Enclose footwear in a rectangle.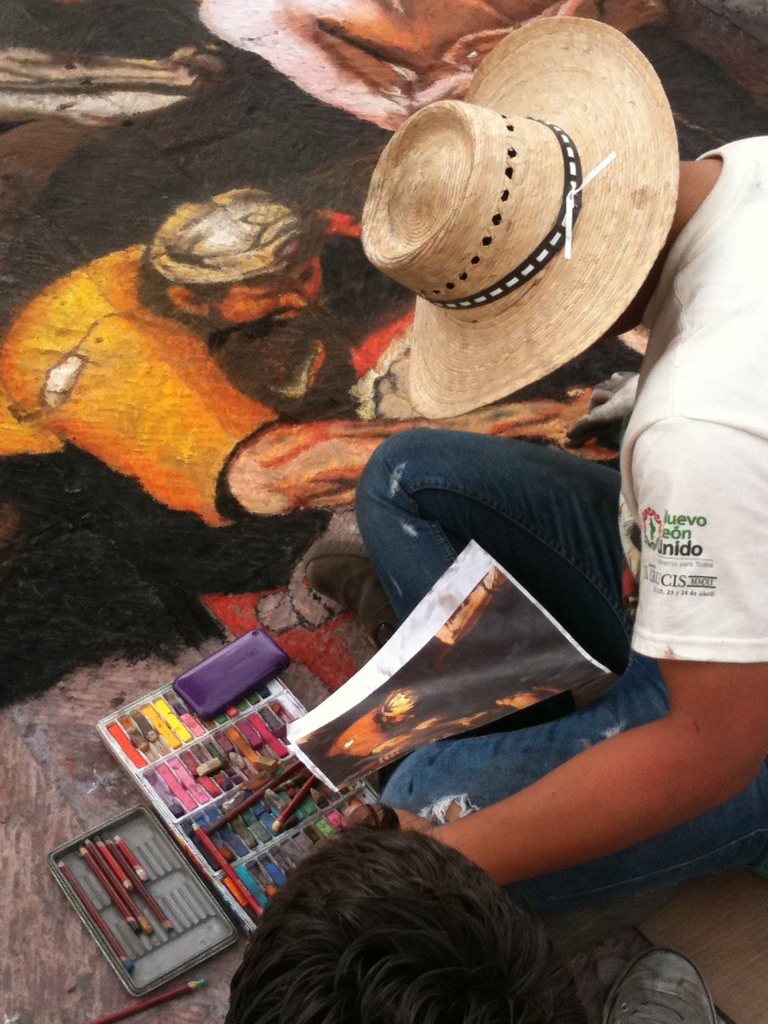
x1=600 y1=946 x2=721 y2=1023.
